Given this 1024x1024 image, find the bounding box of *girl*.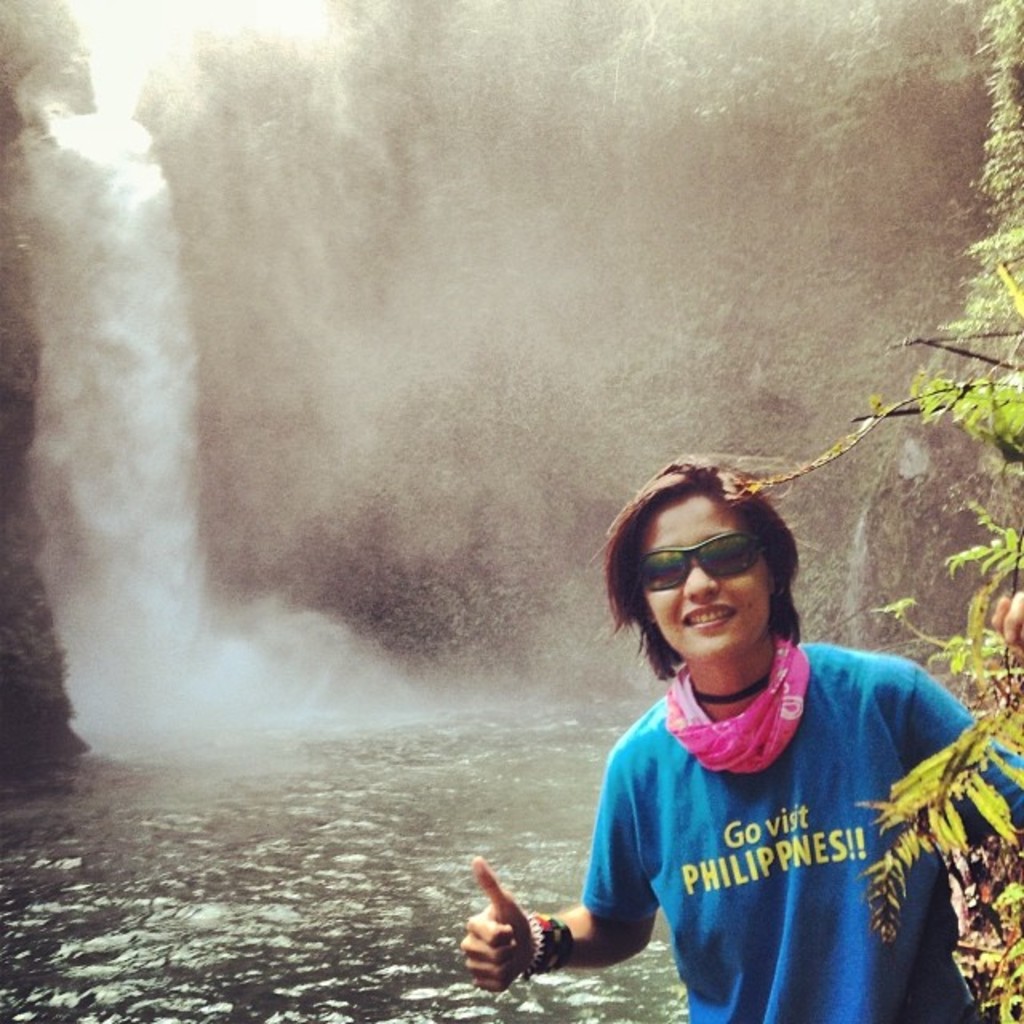
l=461, t=454, r=1022, b=1022.
